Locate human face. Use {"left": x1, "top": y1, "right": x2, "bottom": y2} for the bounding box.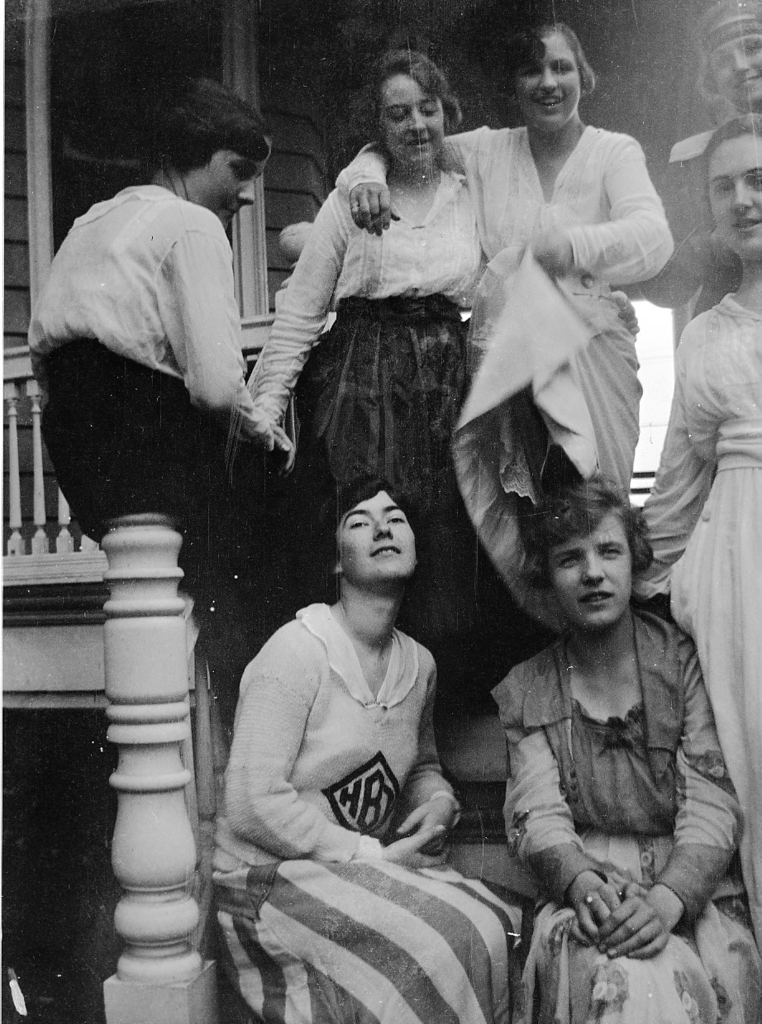
{"left": 712, "top": 136, "right": 761, "bottom": 258}.
